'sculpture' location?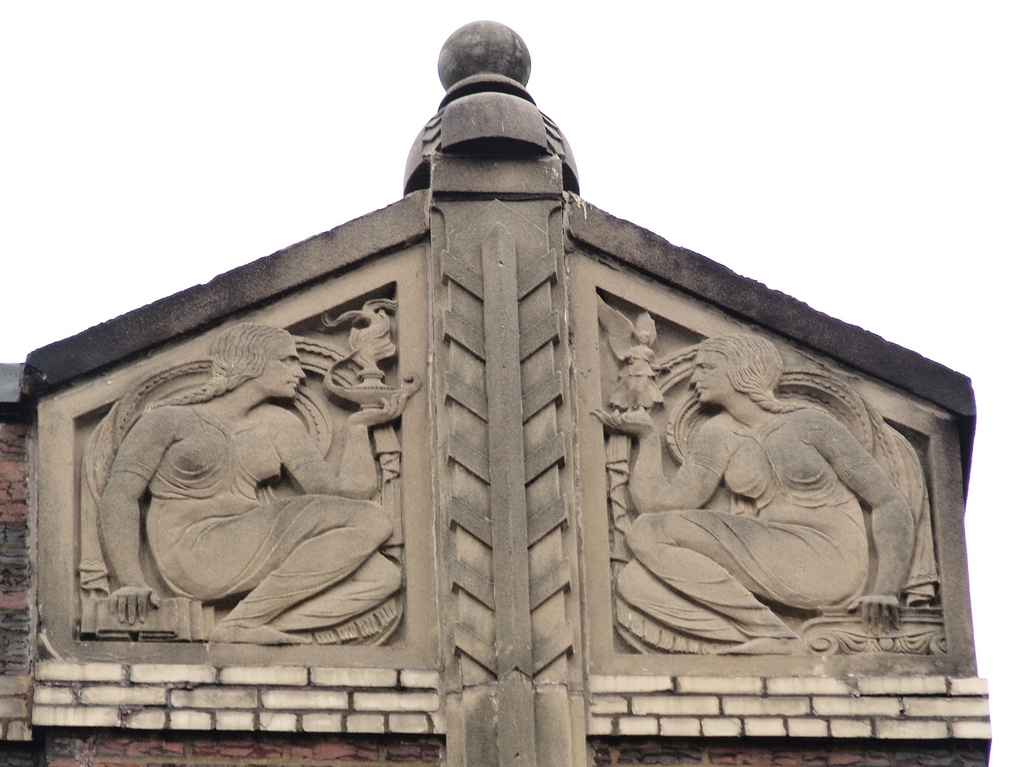
592,336,917,656
